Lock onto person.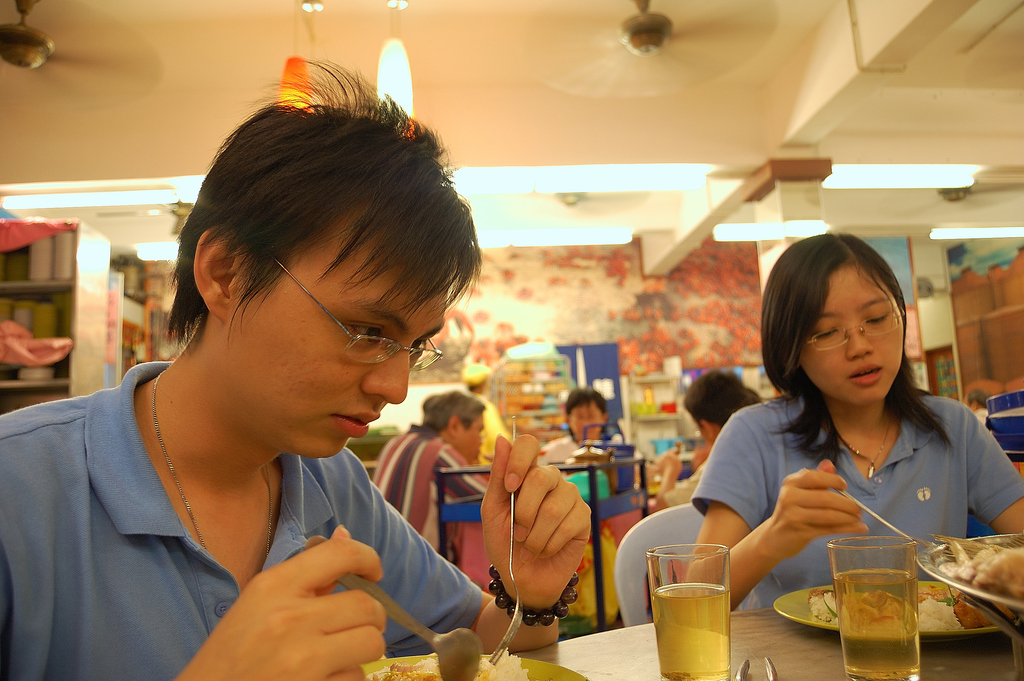
Locked: box(682, 253, 998, 632).
